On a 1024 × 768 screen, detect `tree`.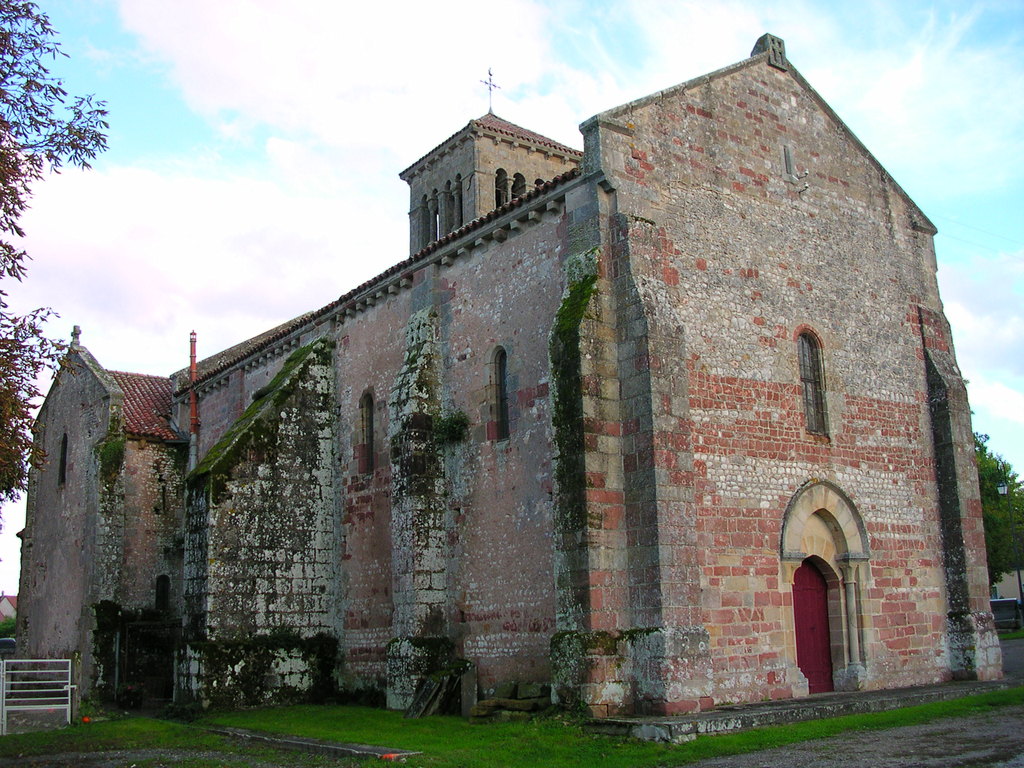
left=0, top=1, right=115, bottom=528.
